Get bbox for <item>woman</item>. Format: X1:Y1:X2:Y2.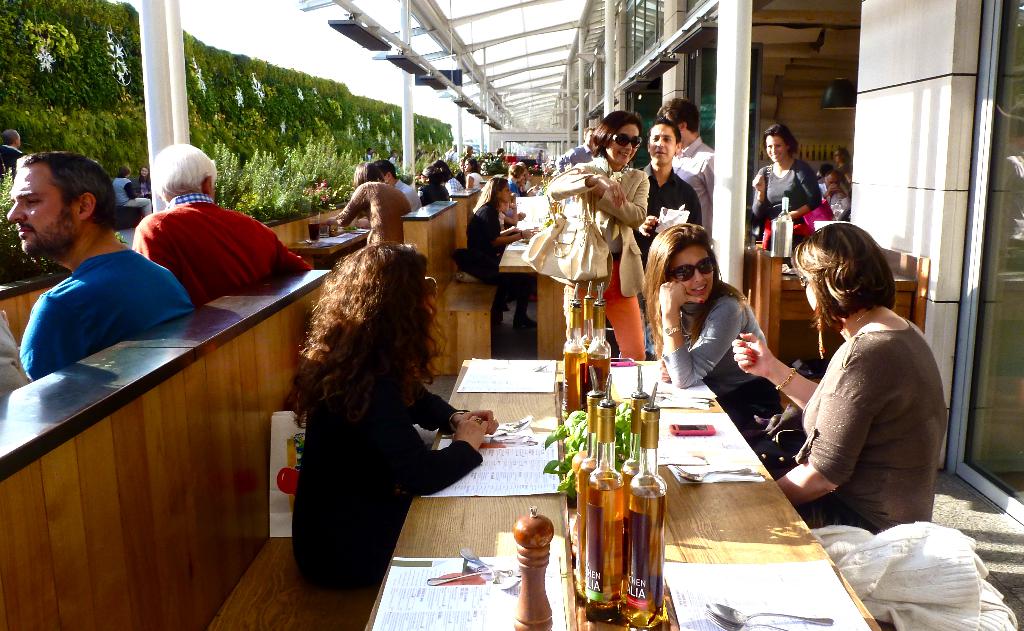
638:223:782:443.
